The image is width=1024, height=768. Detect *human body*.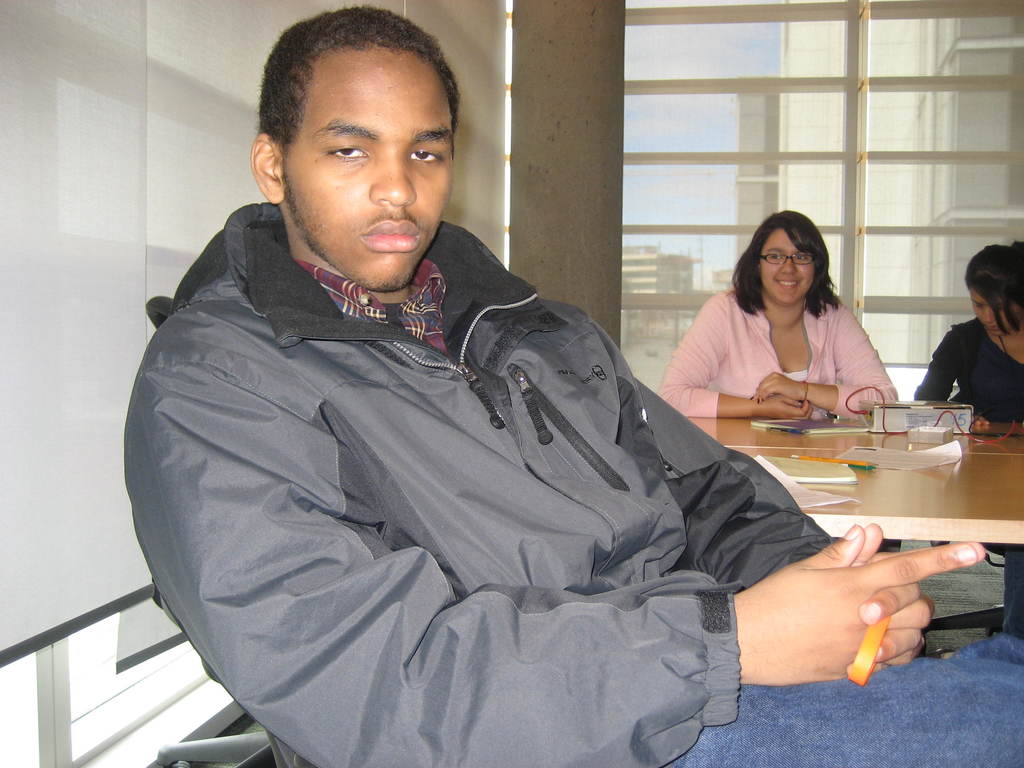
Detection: {"left": 911, "top": 241, "right": 1023, "bottom": 436}.
